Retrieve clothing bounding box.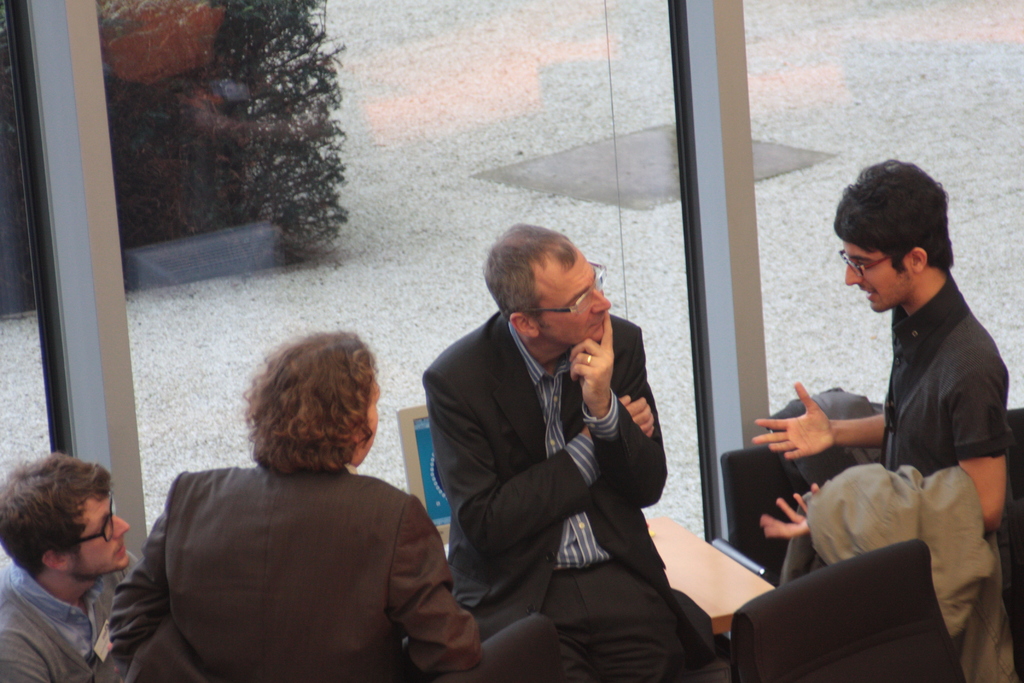
Bounding box: select_region(417, 306, 665, 682).
